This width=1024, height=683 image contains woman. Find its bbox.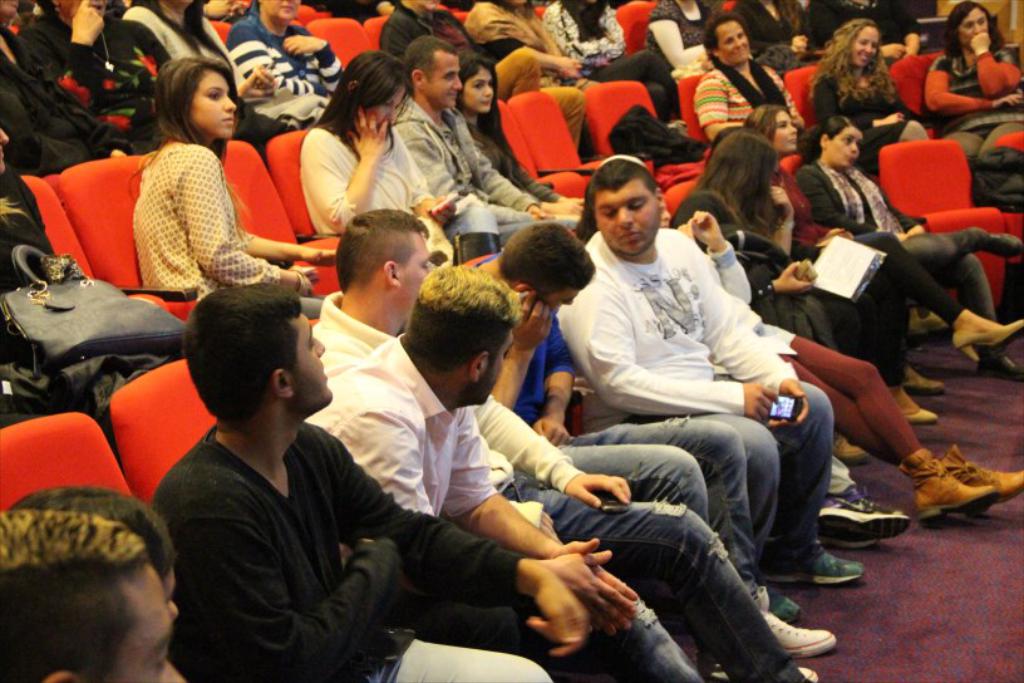
crop(104, 54, 262, 310).
